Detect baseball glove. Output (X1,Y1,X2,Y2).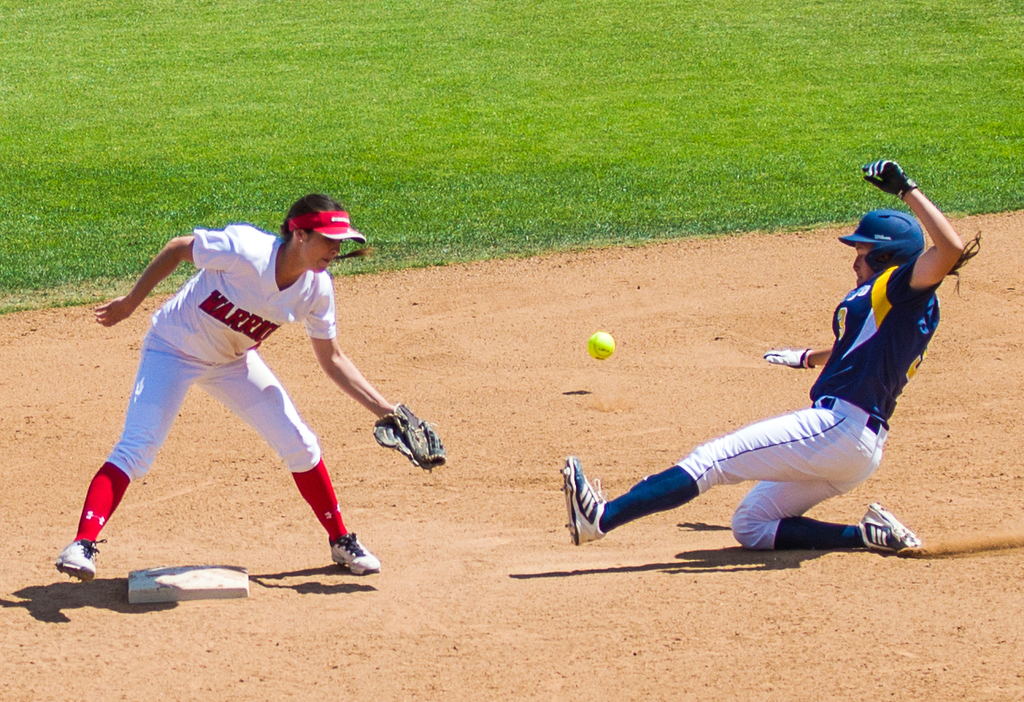
(369,401,447,471).
